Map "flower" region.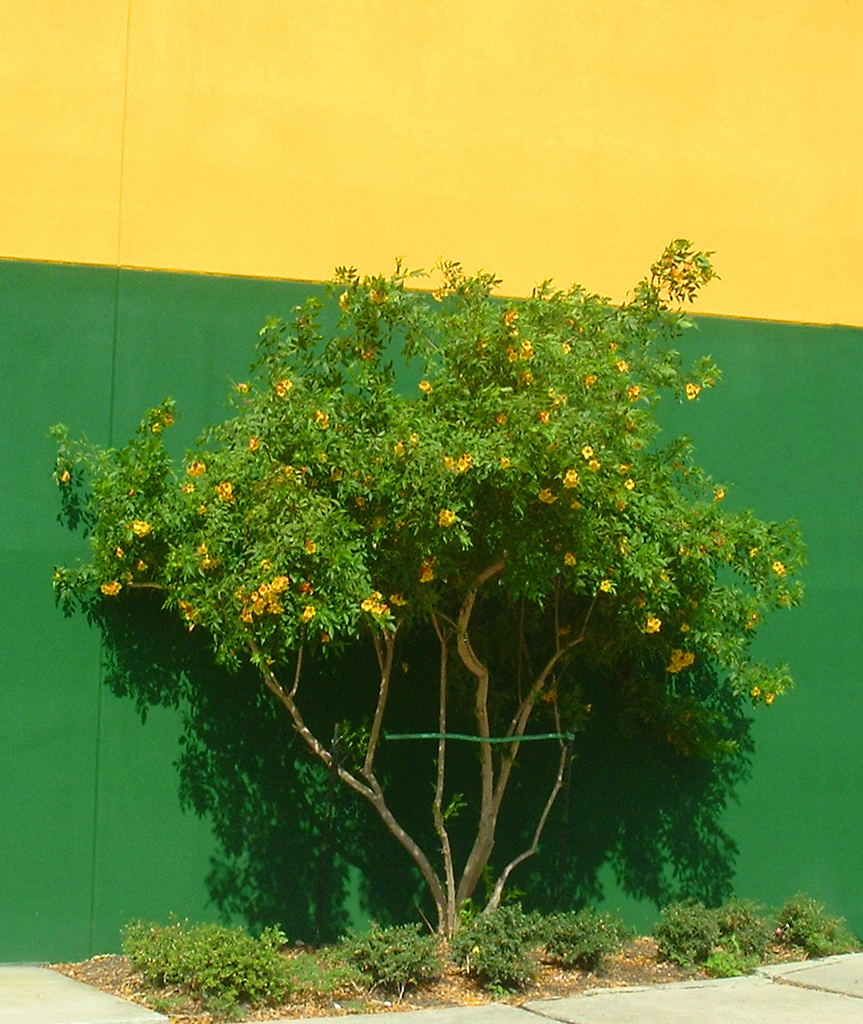
Mapped to select_region(640, 618, 667, 633).
